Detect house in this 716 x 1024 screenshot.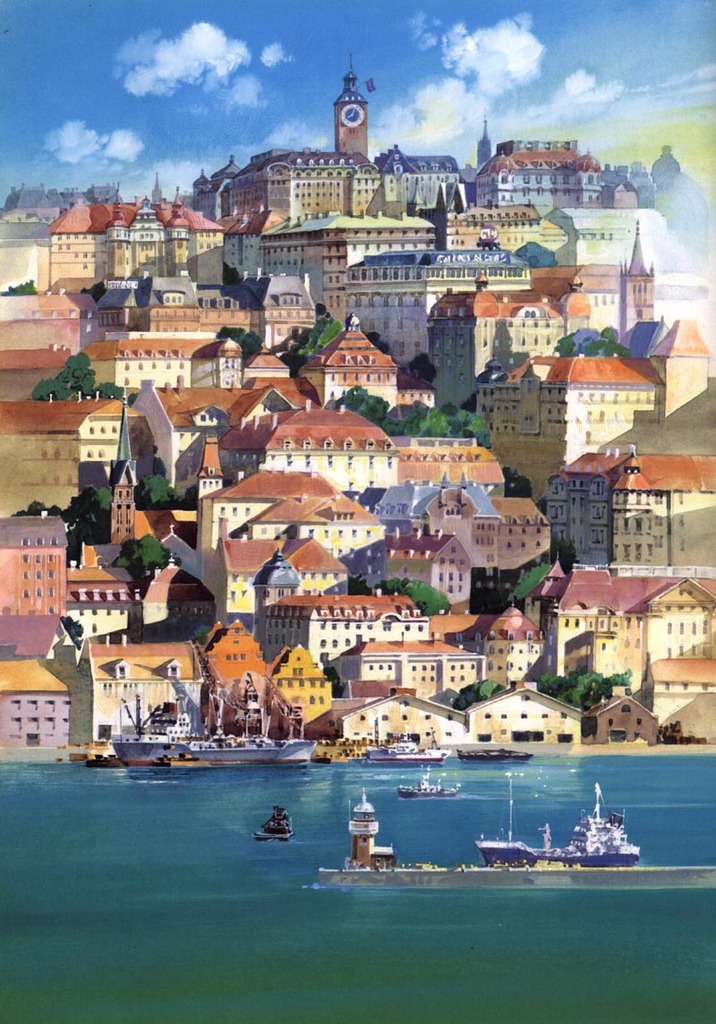
Detection: region(433, 603, 542, 695).
